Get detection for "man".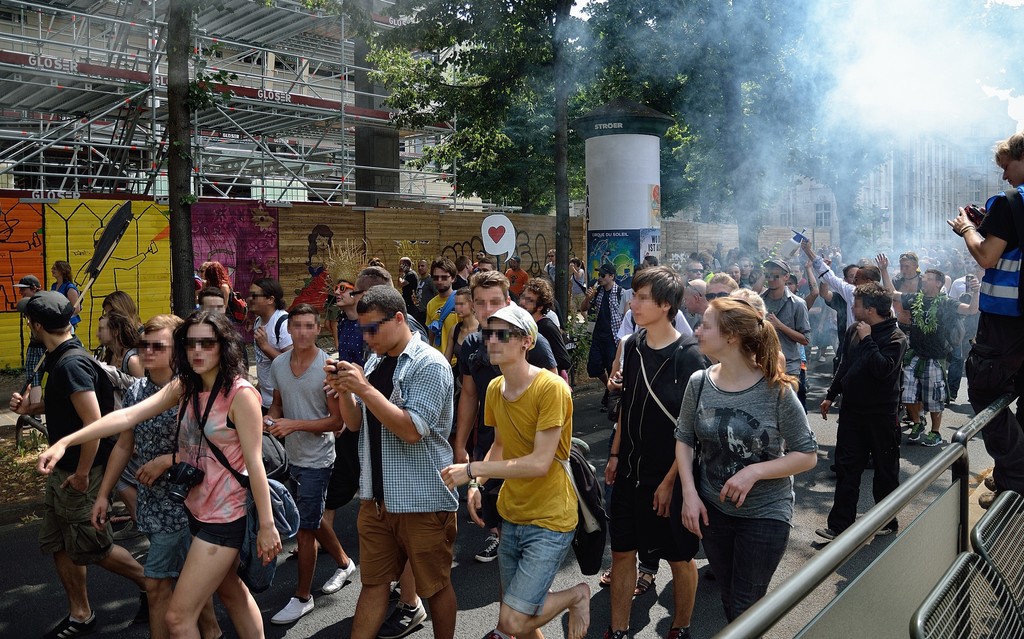
Detection: {"left": 813, "top": 282, "right": 909, "bottom": 541}.
